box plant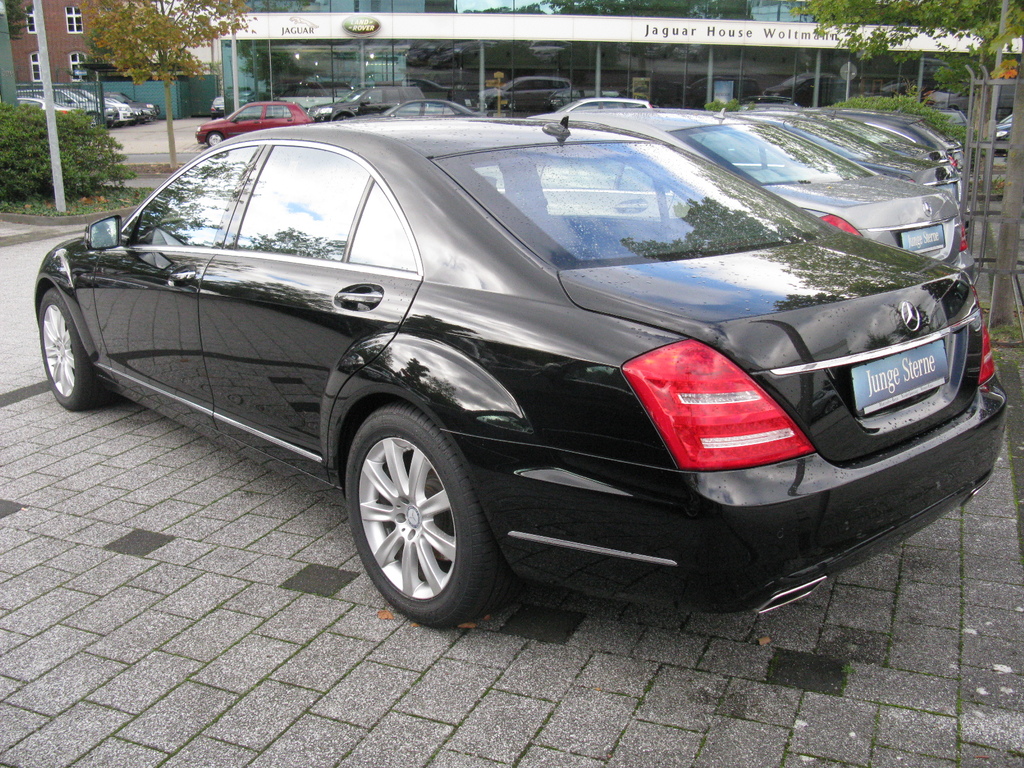
(817,86,966,168)
